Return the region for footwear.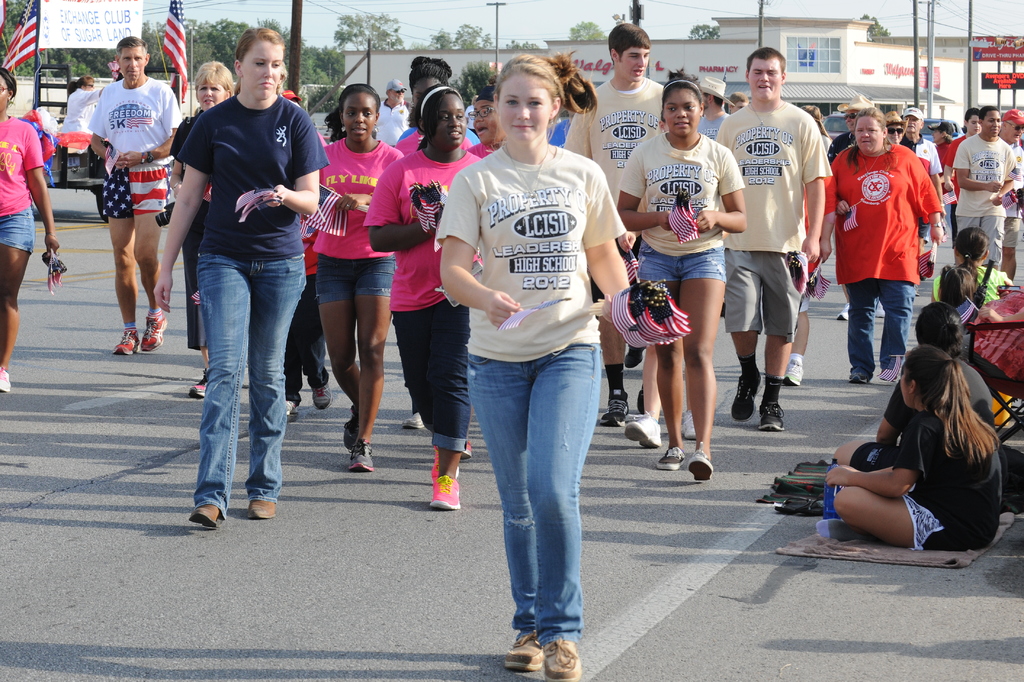
crop(429, 476, 463, 508).
